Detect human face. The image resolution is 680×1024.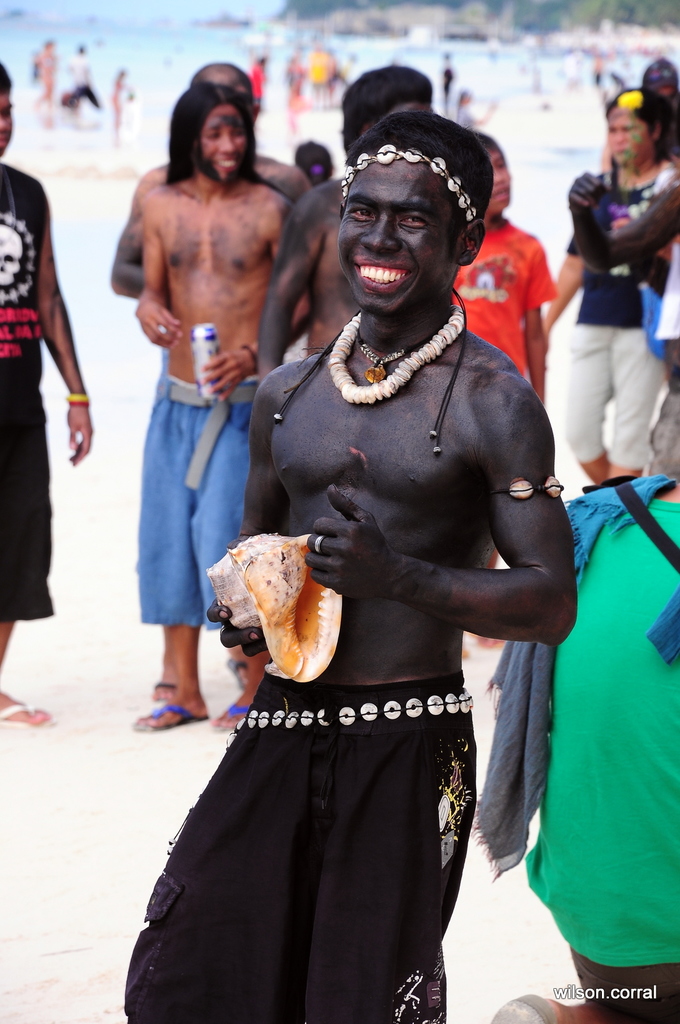
BBox(488, 150, 510, 211).
